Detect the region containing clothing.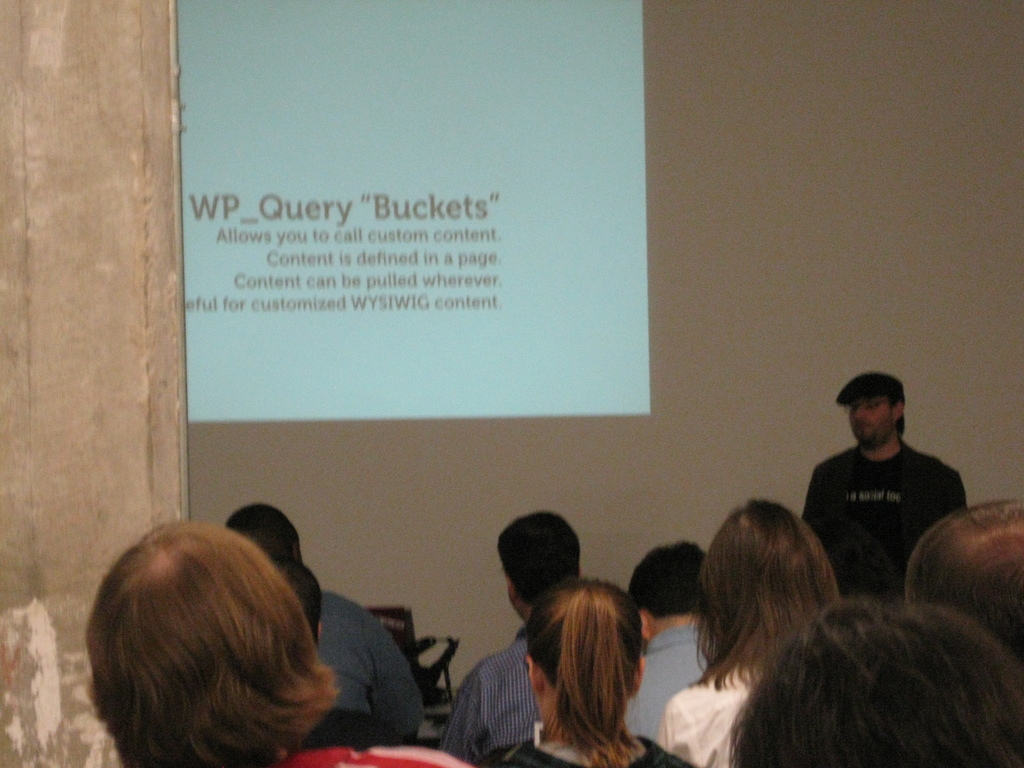
x1=660 y1=659 x2=764 y2=767.
